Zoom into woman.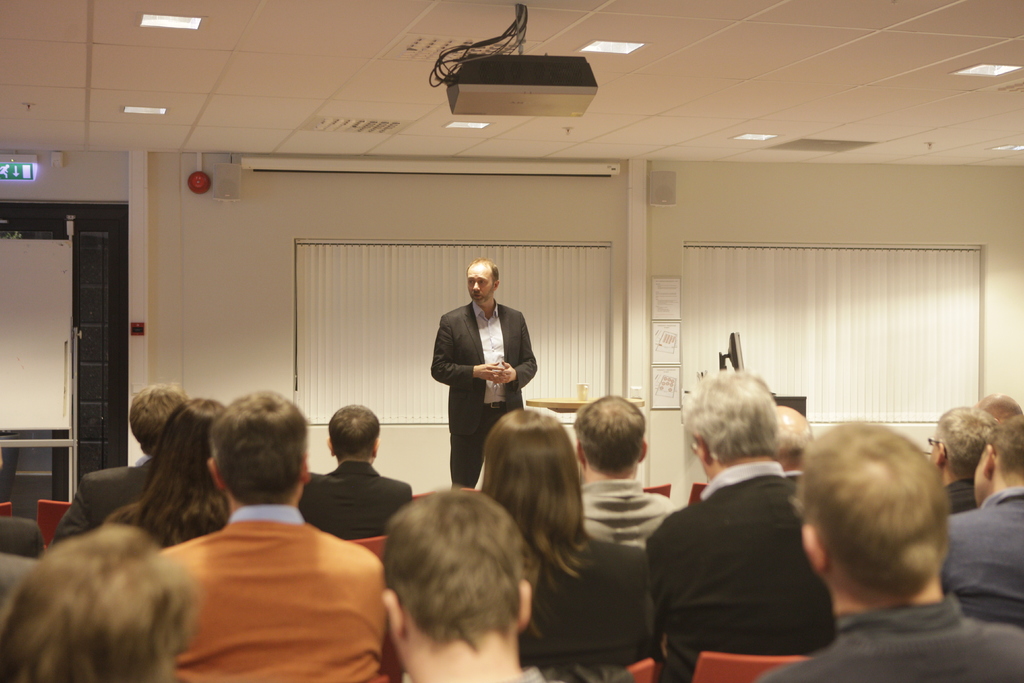
Zoom target: [103,397,227,545].
